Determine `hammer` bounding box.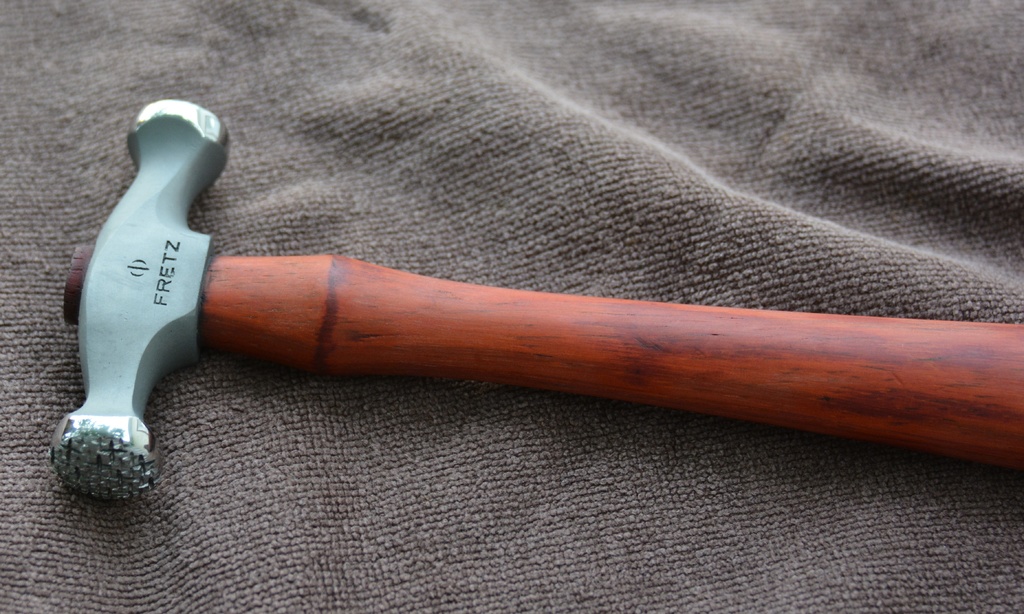
Determined: locate(63, 93, 1023, 500).
